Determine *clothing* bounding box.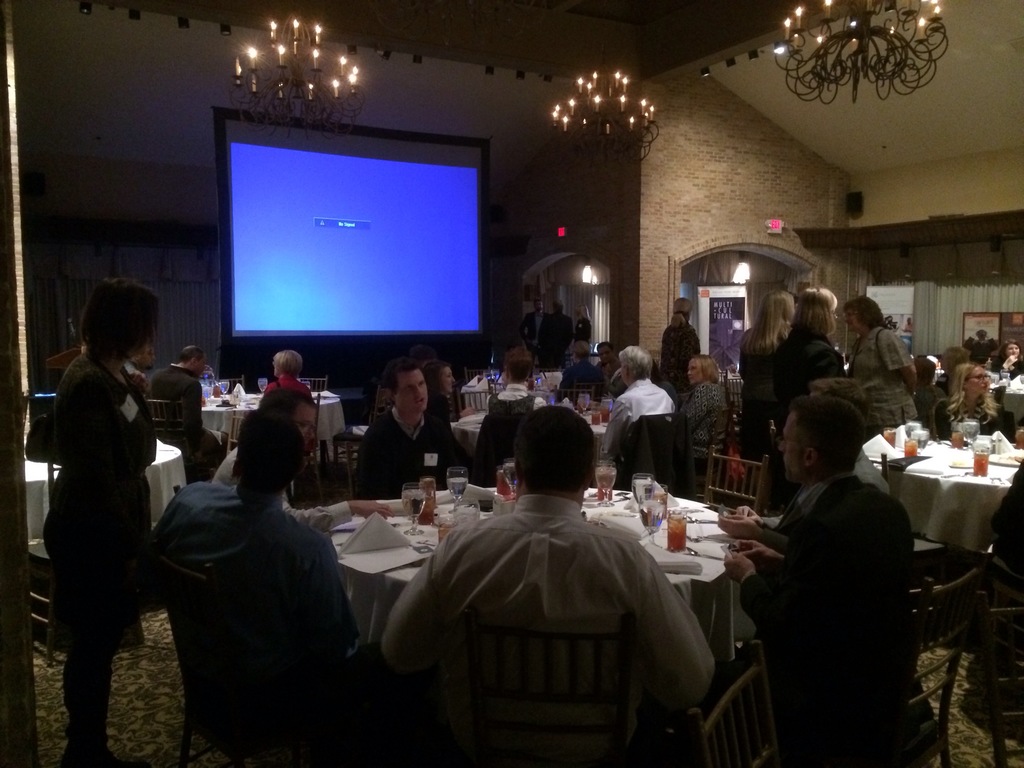
Determined: x1=842, y1=324, x2=913, y2=438.
